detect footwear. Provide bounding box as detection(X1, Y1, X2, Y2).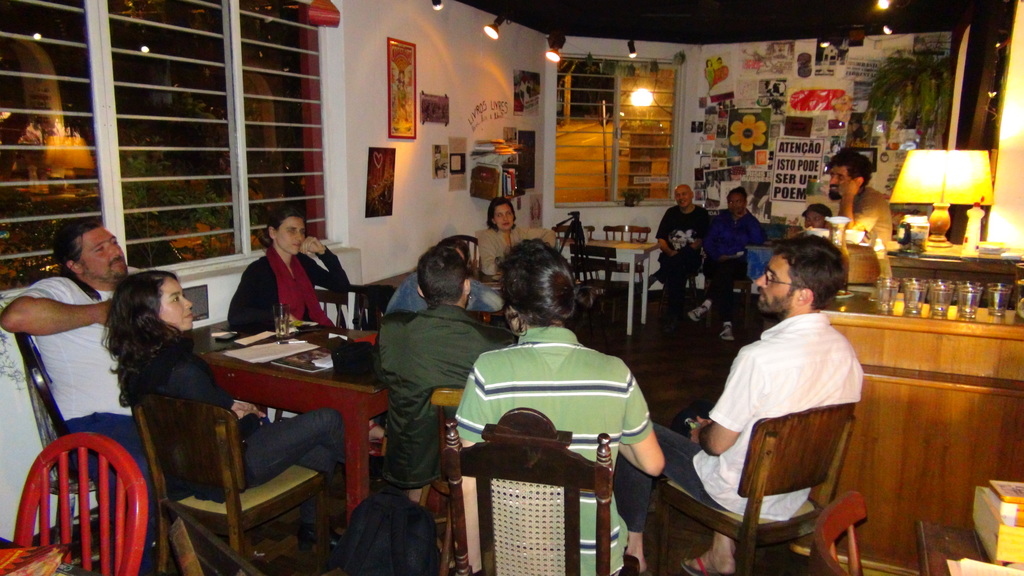
detection(680, 557, 707, 575).
